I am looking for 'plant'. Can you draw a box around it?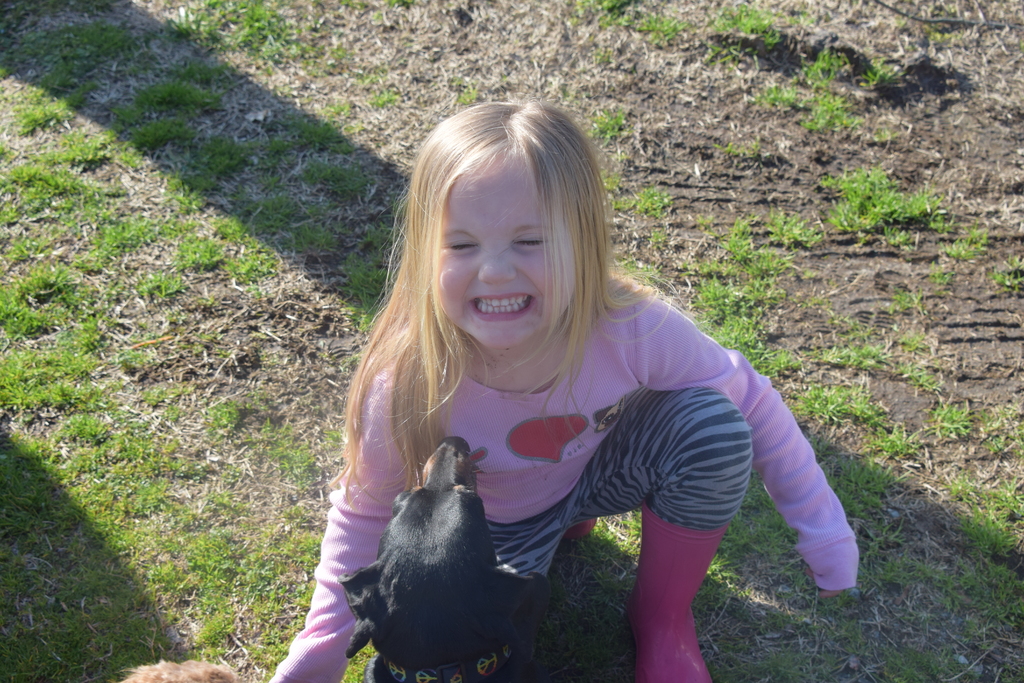
Sure, the bounding box is <box>56,410,126,458</box>.
